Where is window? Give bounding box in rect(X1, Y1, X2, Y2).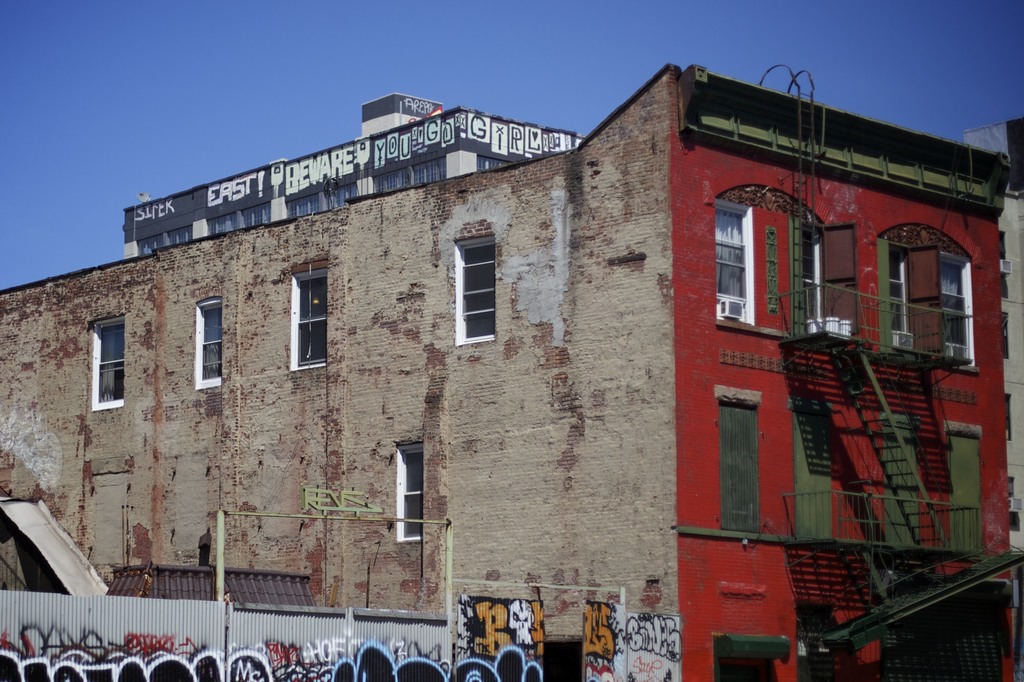
rect(996, 308, 1007, 358).
